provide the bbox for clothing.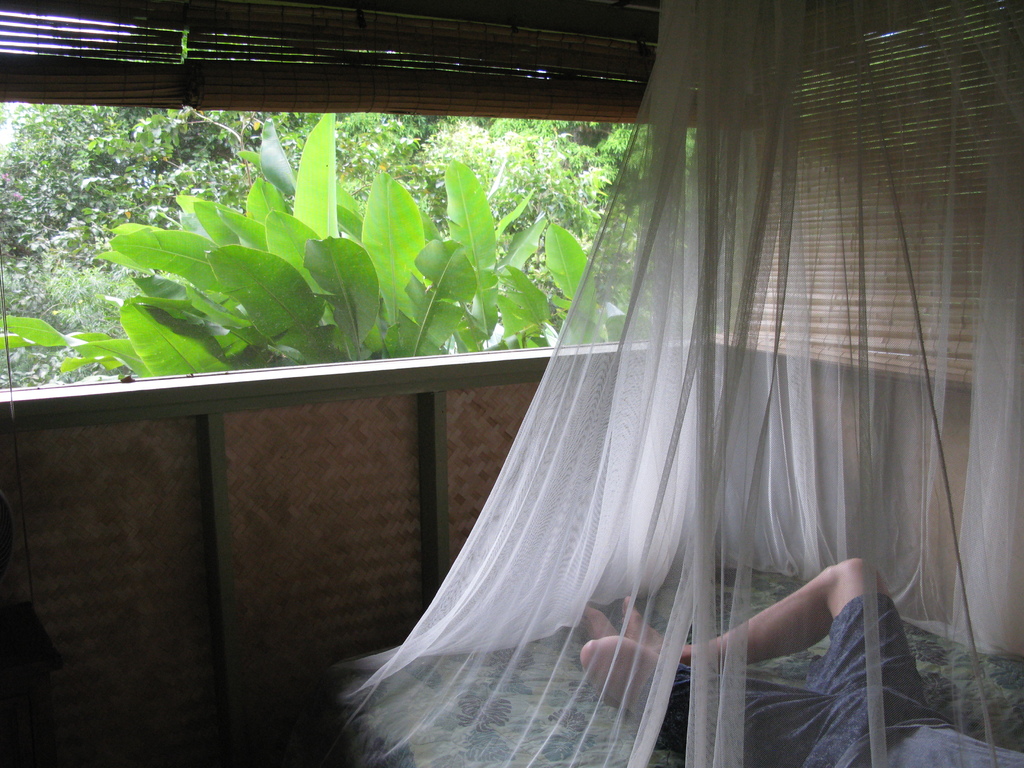
left=637, top=598, right=1023, bottom=767.
